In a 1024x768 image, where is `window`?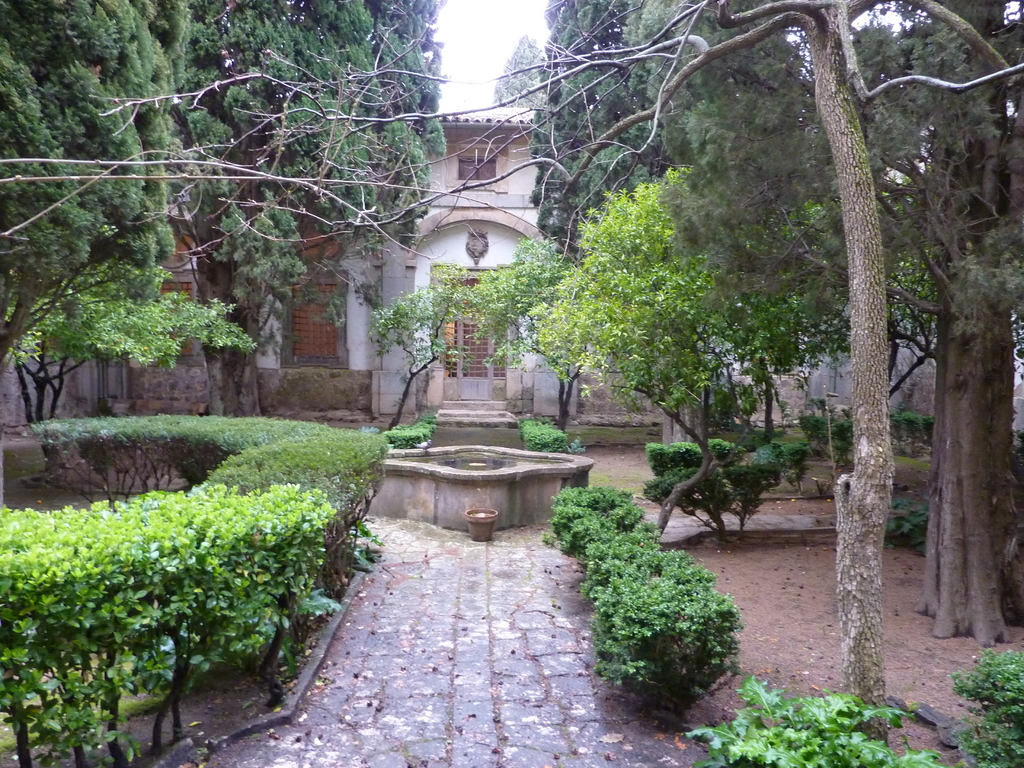
(285, 272, 348, 370).
